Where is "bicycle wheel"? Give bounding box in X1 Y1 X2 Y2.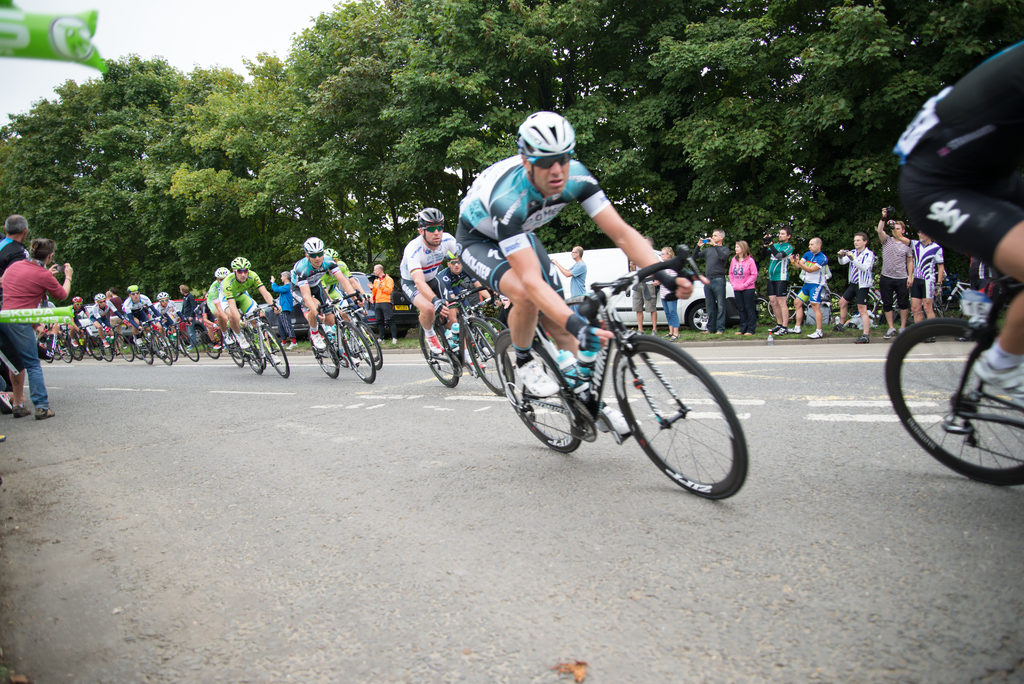
417 322 459 390.
